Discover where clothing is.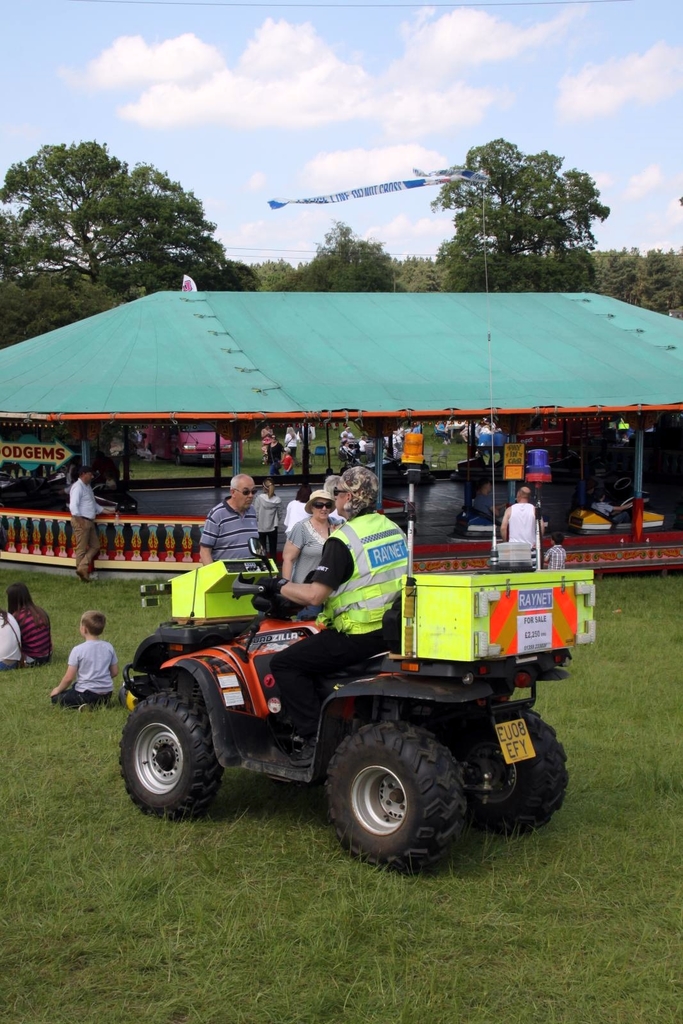
Discovered at BBox(70, 479, 105, 580).
